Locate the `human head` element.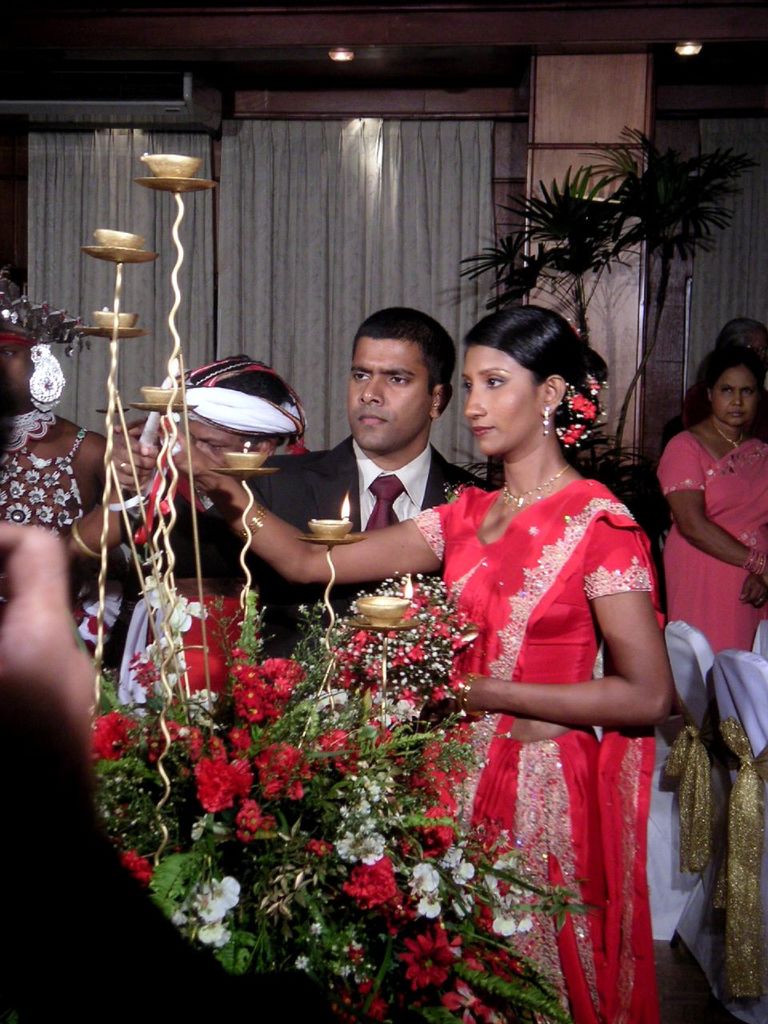
Element bbox: 342,307,454,462.
